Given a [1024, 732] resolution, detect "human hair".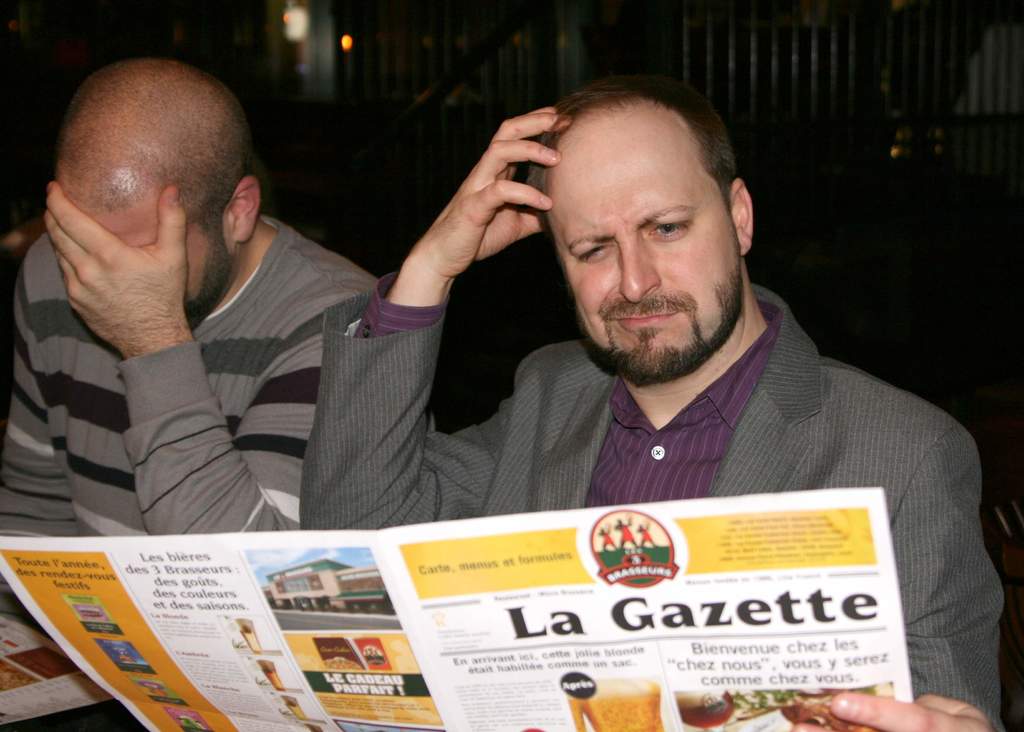
<region>54, 58, 255, 247</region>.
